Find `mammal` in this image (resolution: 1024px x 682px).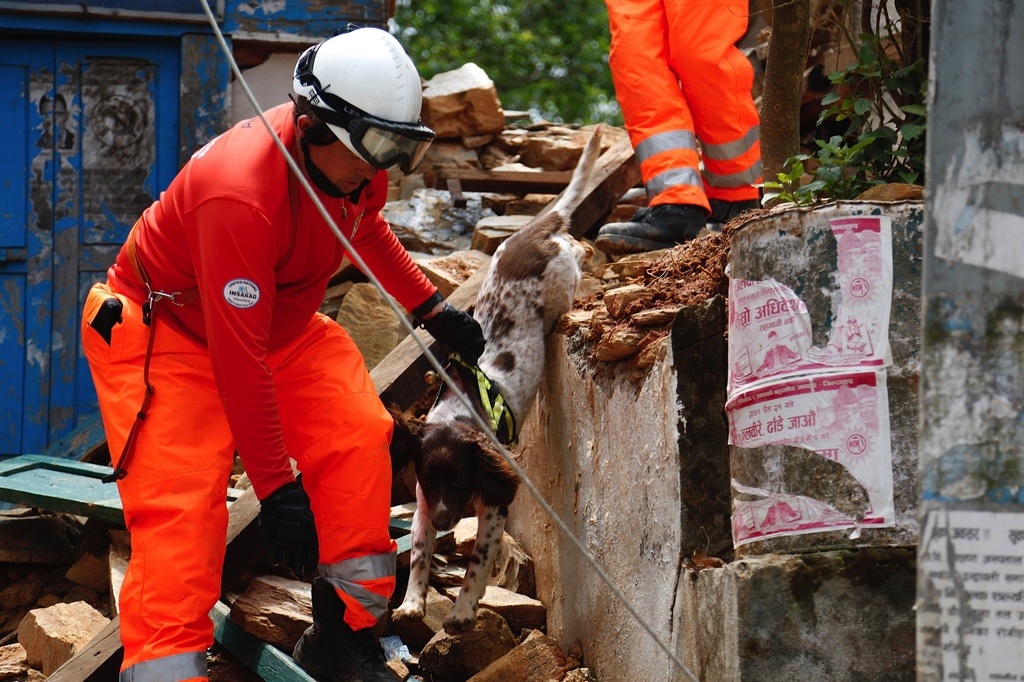
x1=72, y1=65, x2=452, y2=655.
